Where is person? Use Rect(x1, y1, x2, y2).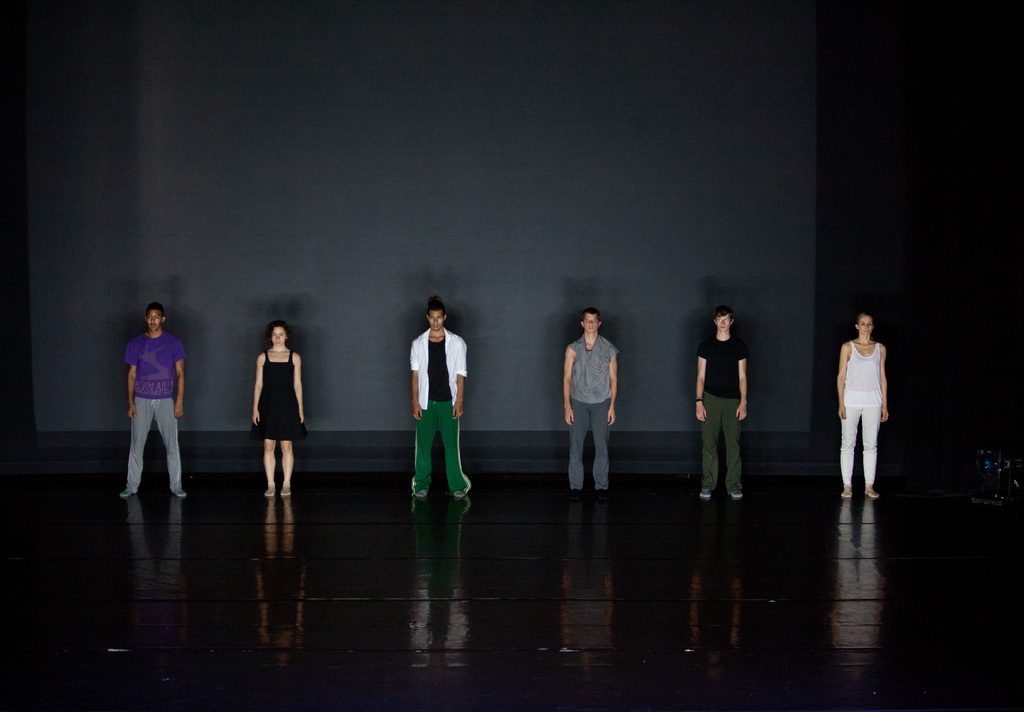
Rect(116, 304, 195, 501).
